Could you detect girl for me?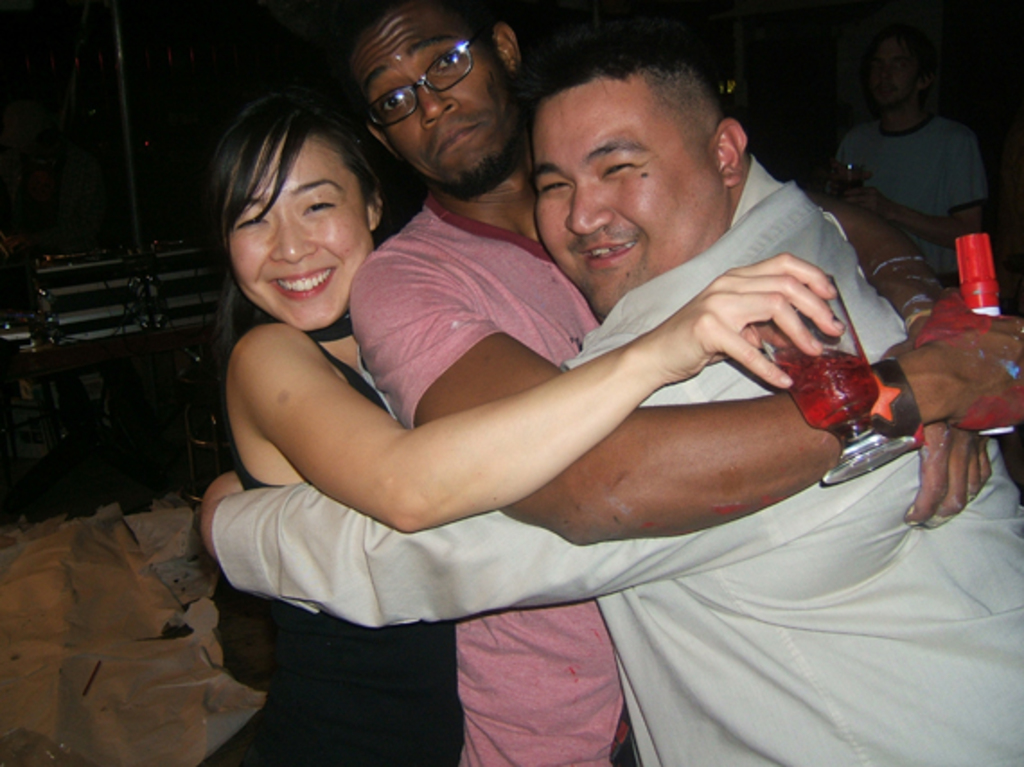
Detection result: bbox=(198, 79, 850, 765).
